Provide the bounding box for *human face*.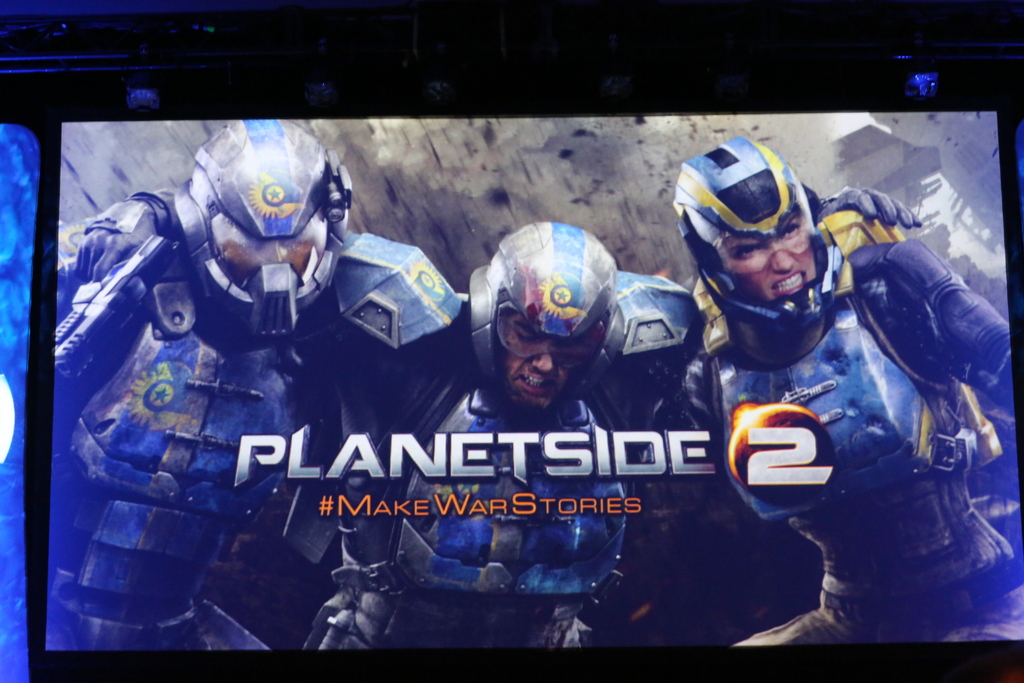
x1=714 y1=201 x2=818 y2=305.
